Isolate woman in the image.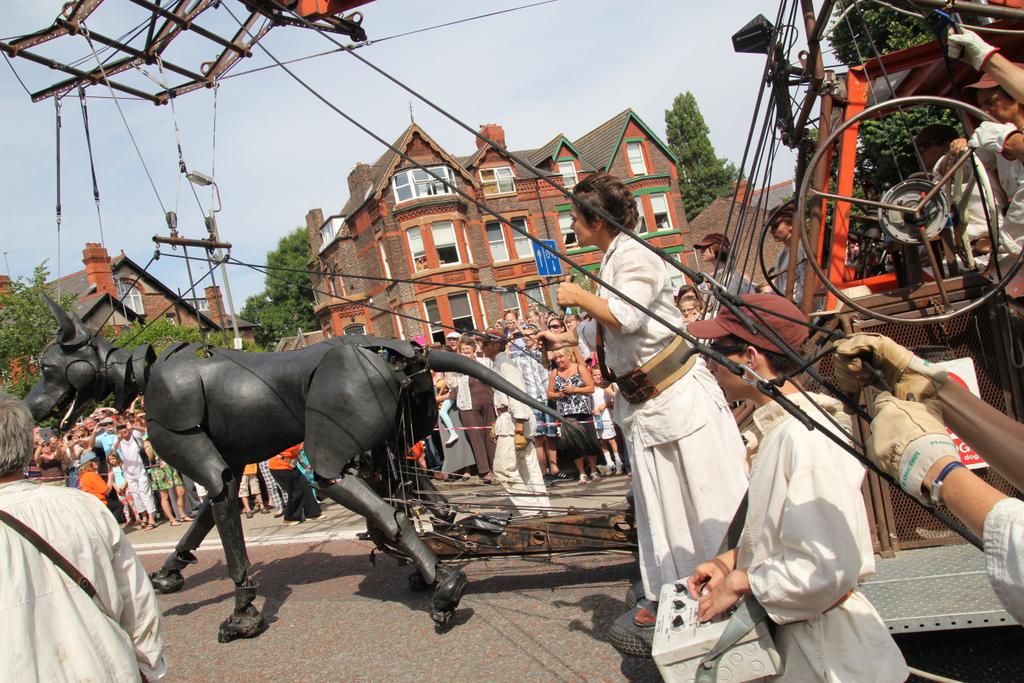
Isolated region: [31,438,66,486].
